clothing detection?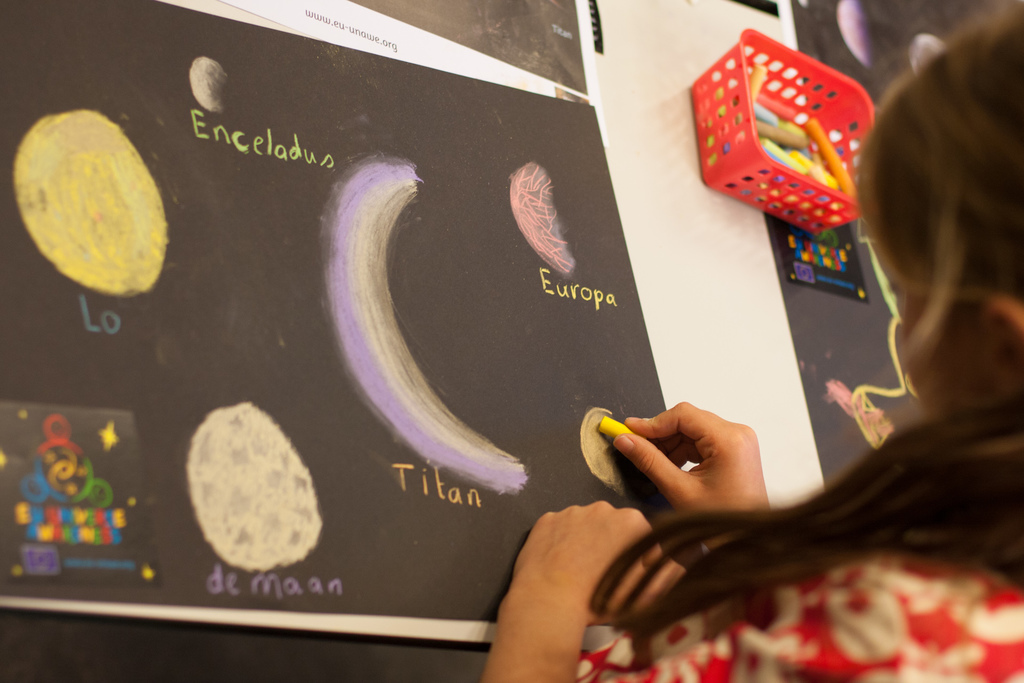
(580, 533, 1023, 682)
